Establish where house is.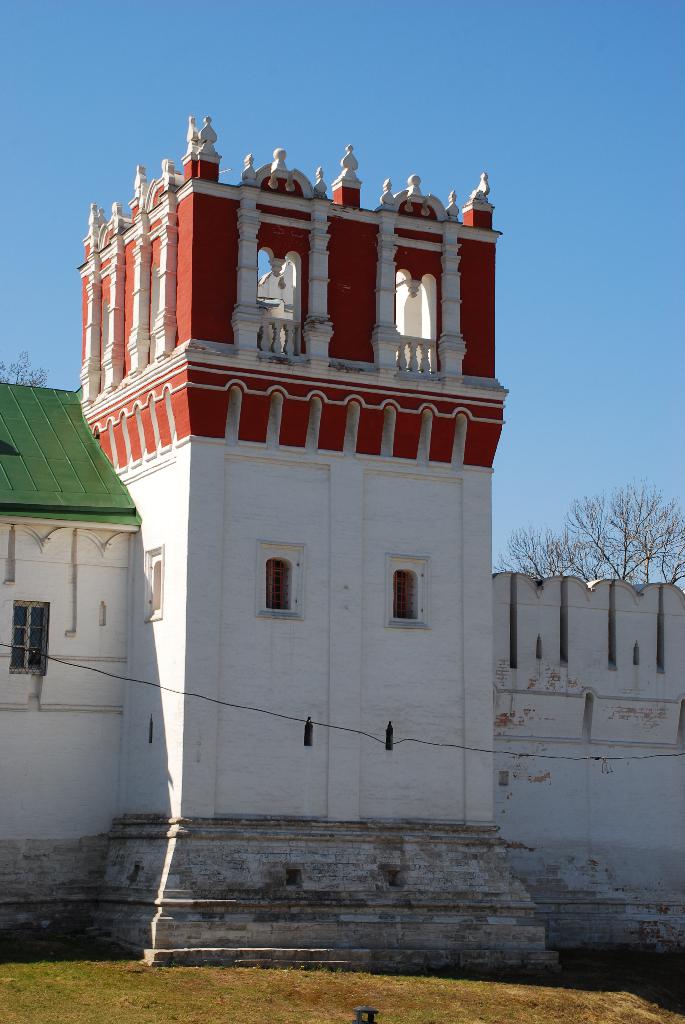
Established at l=0, t=113, r=683, b=944.
